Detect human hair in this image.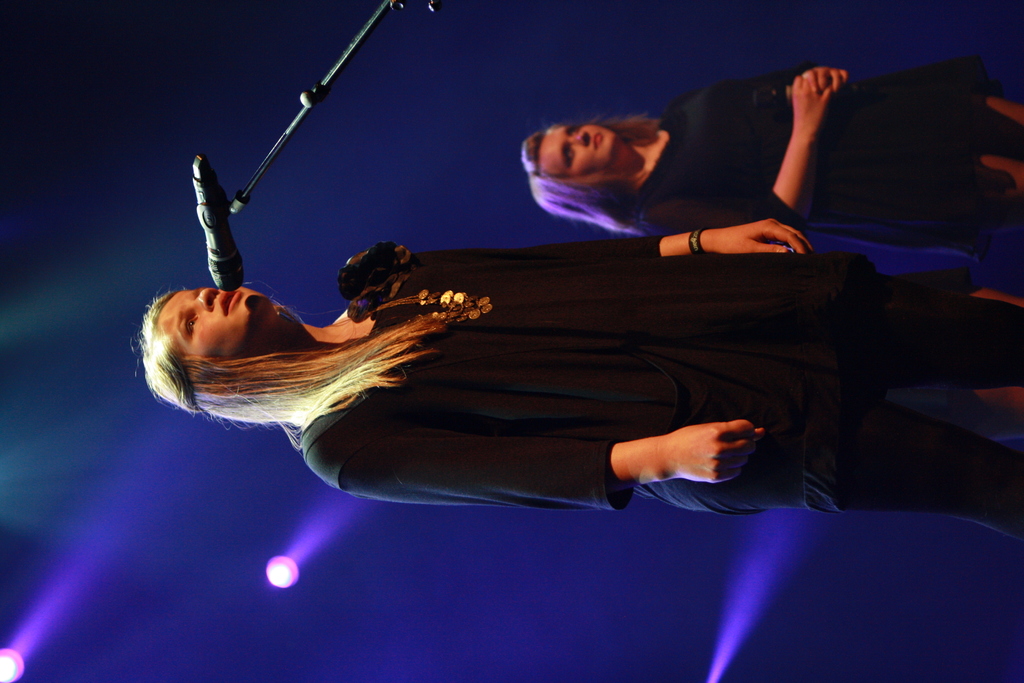
Detection: (x1=131, y1=287, x2=447, y2=452).
